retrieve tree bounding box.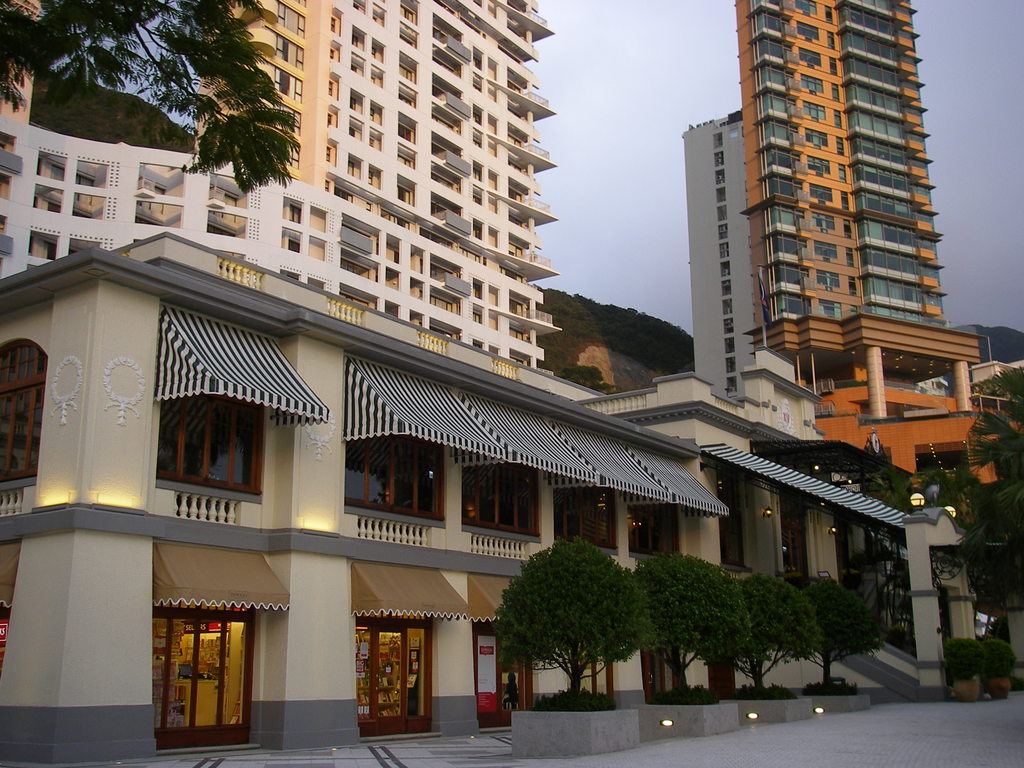
Bounding box: x1=0 y1=0 x2=305 y2=196.
